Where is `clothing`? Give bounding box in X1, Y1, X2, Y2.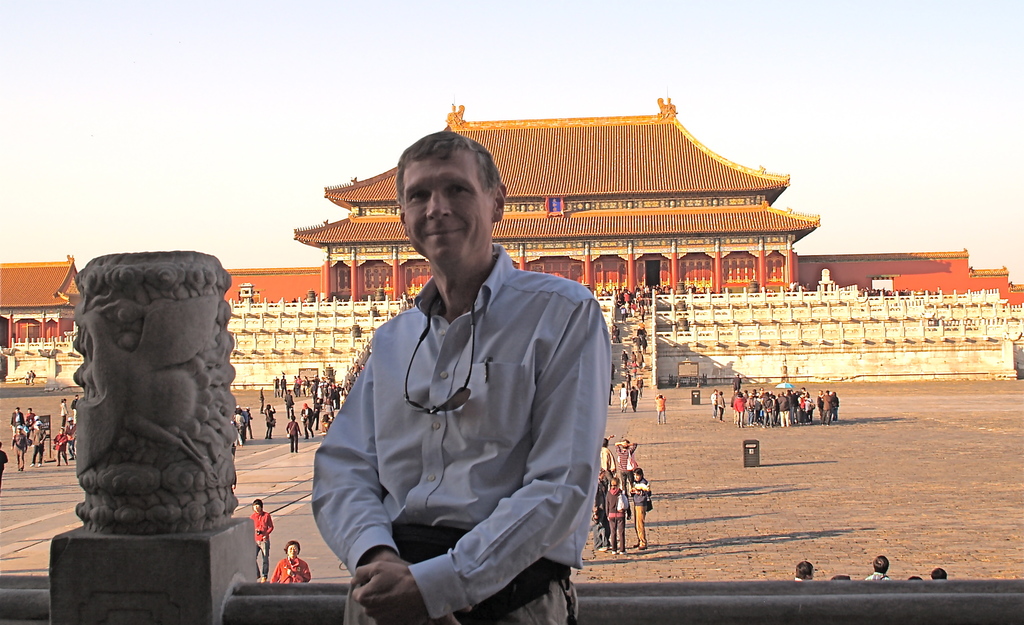
11, 444, 28, 467.
